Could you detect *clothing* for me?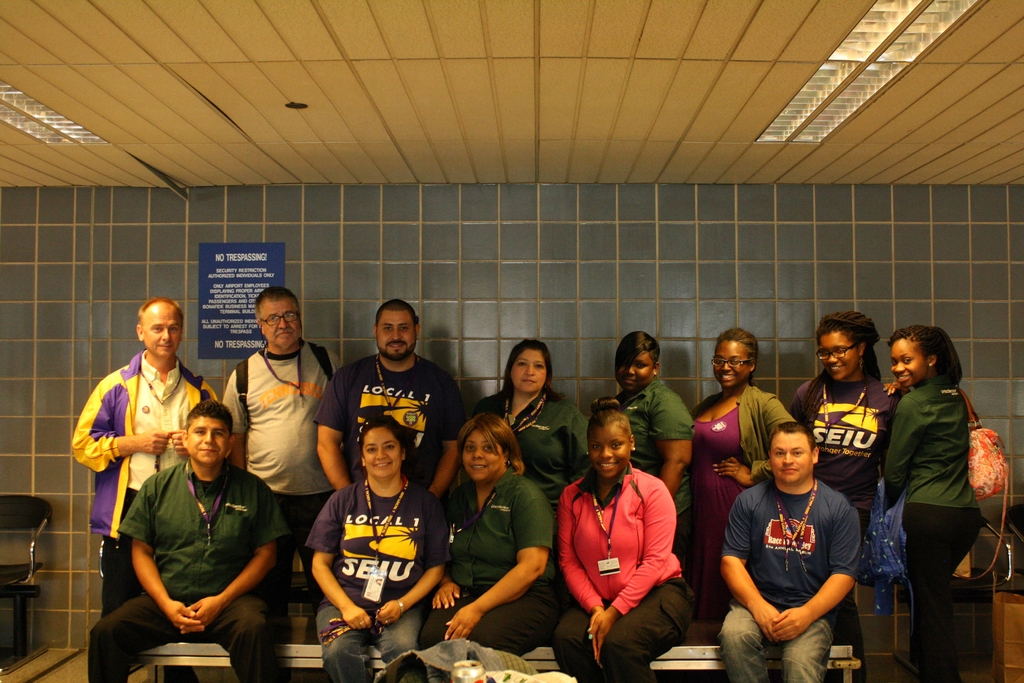
Detection result: (792,363,899,522).
